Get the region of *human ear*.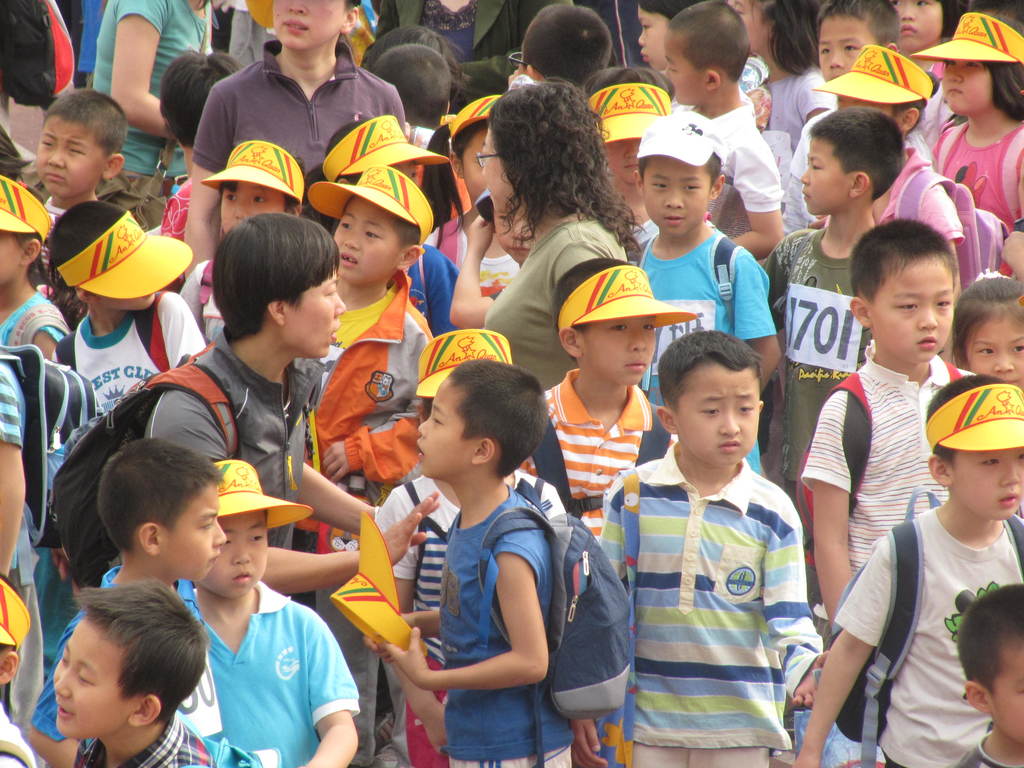
bbox=[19, 236, 44, 264].
